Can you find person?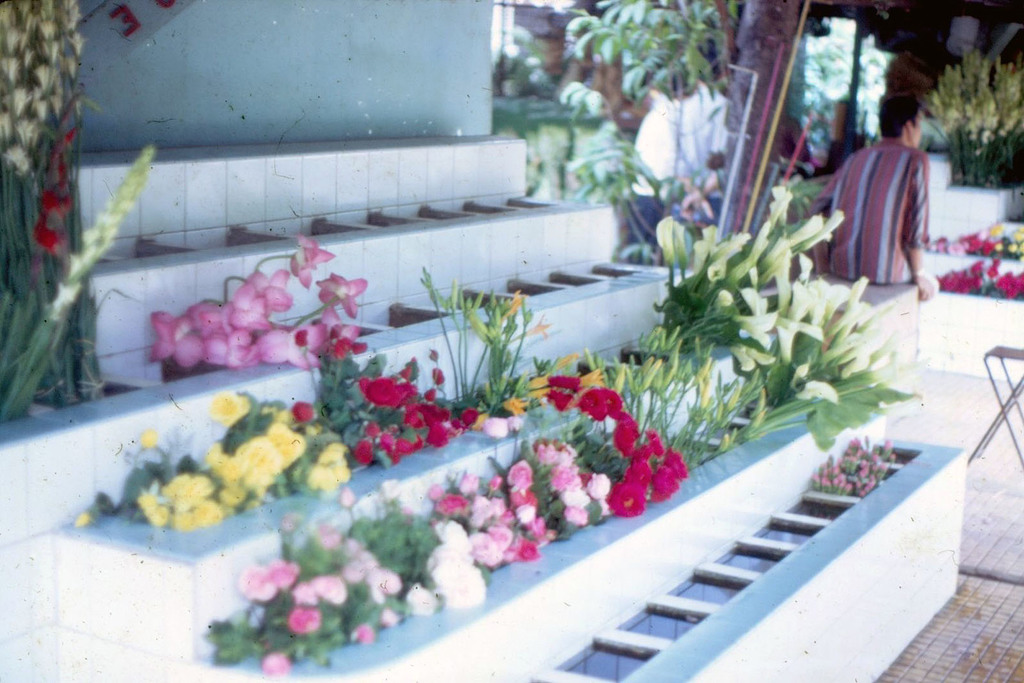
Yes, bounding box: left=623, top=35, right=723, bottom=260.
